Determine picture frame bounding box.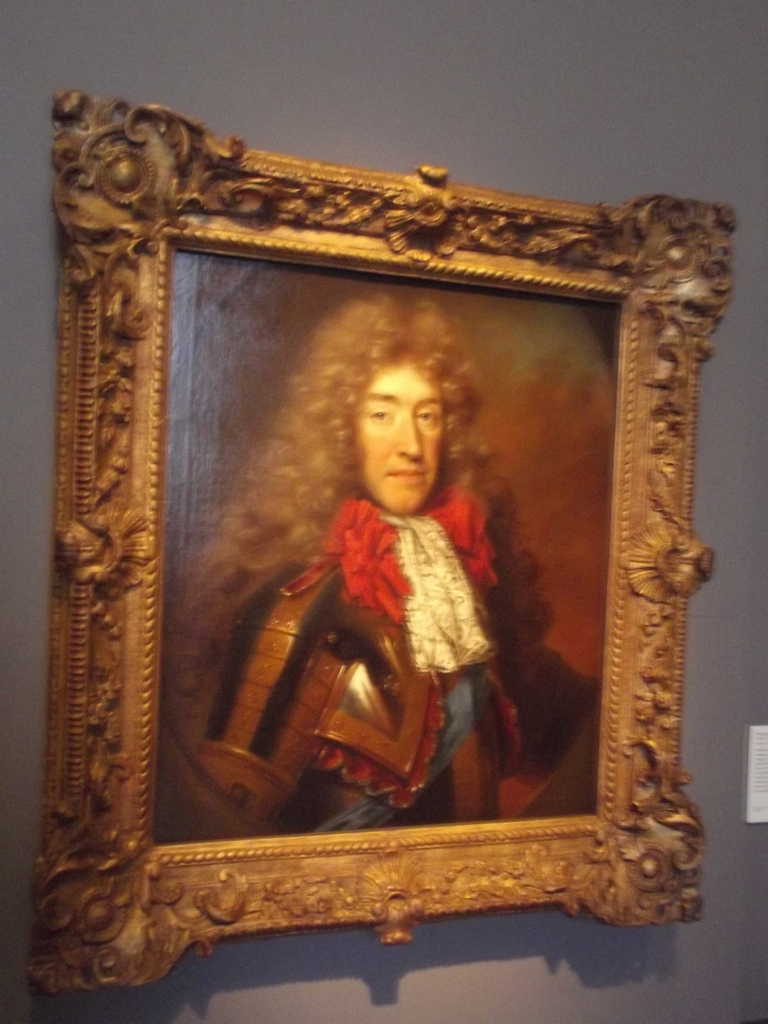
Determined: [32, 99, 731, 943].
